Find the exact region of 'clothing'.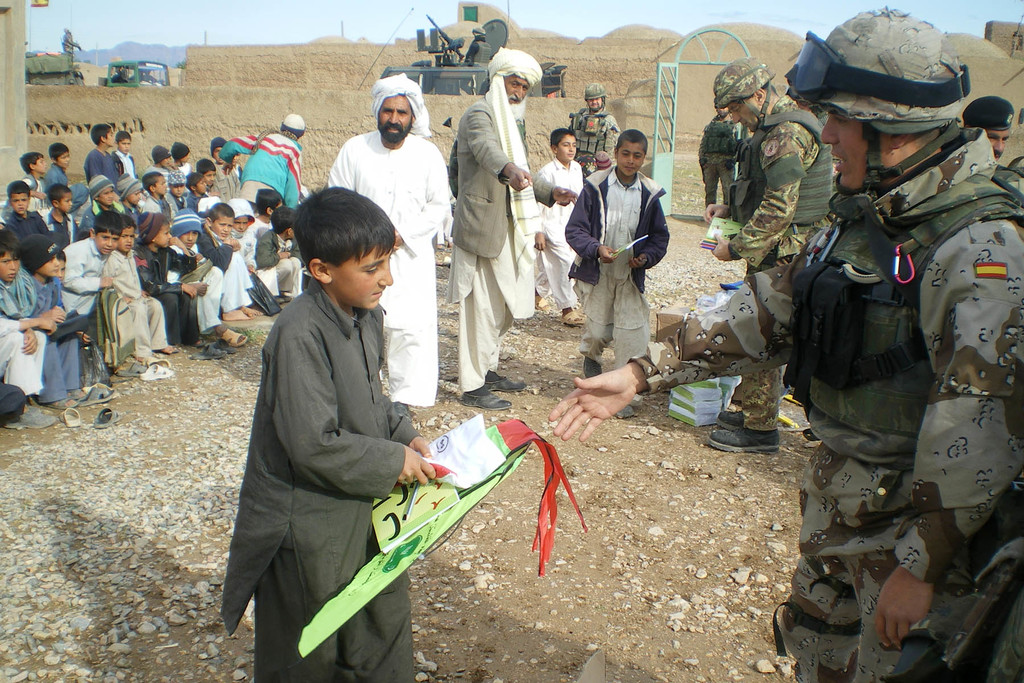
Exact region: 328, 135, 450, 411.
